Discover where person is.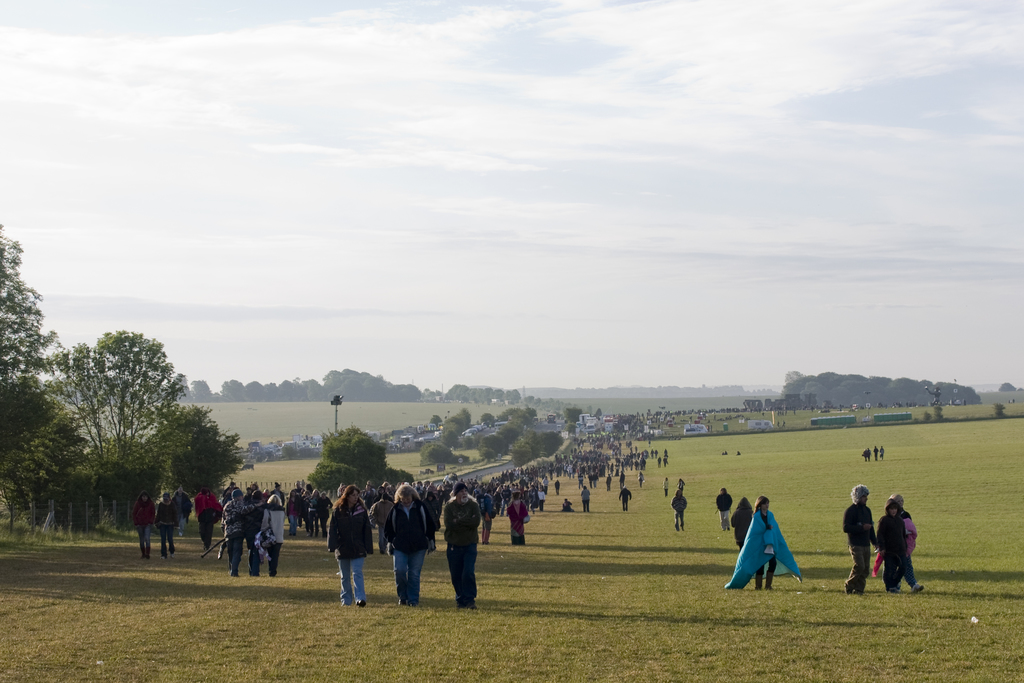
Discovered at select_region(380, 487, 424, 616).
